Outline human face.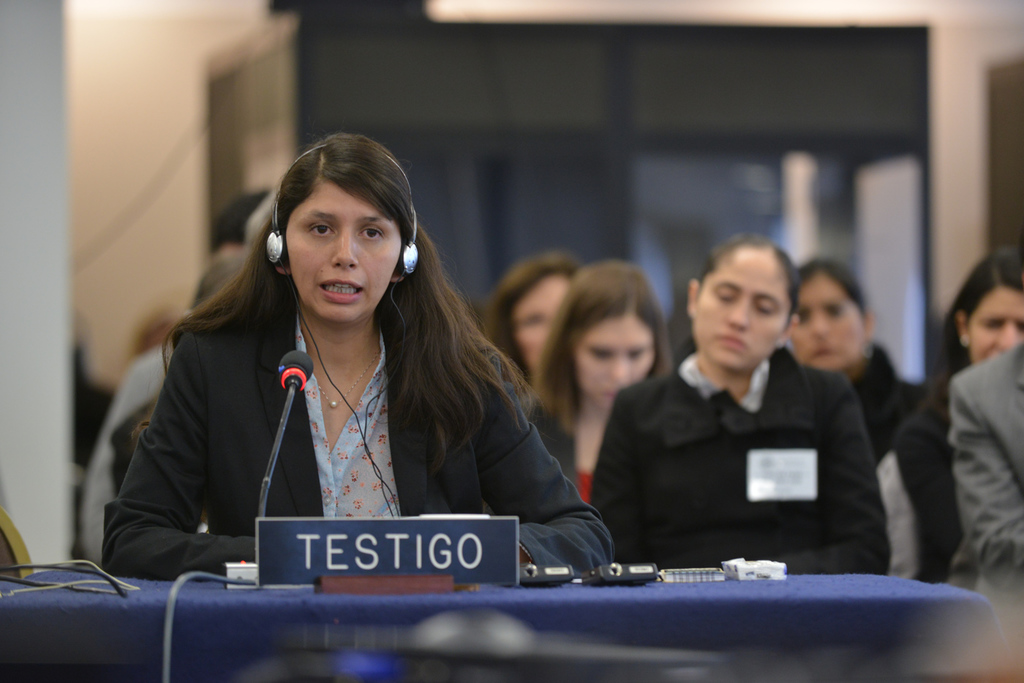
Outline: bbox(565, 303, 654, 411).
